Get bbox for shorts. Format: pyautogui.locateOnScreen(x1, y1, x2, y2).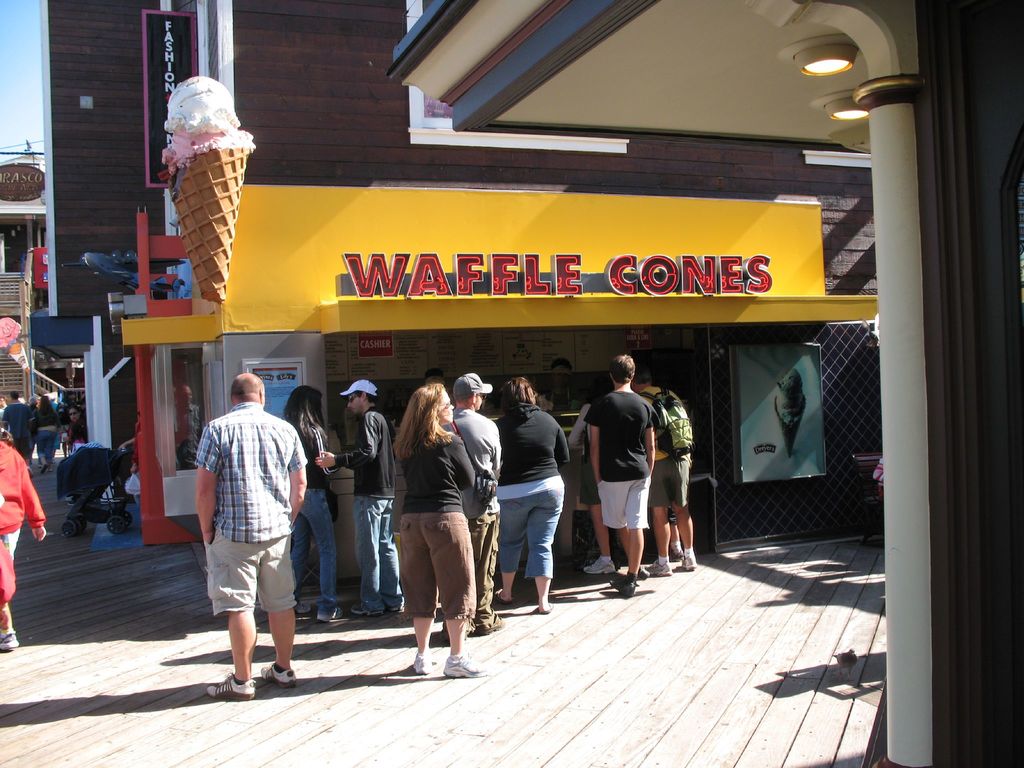
pyautogui.locateOnScreen(652, 455, 691, 505).
